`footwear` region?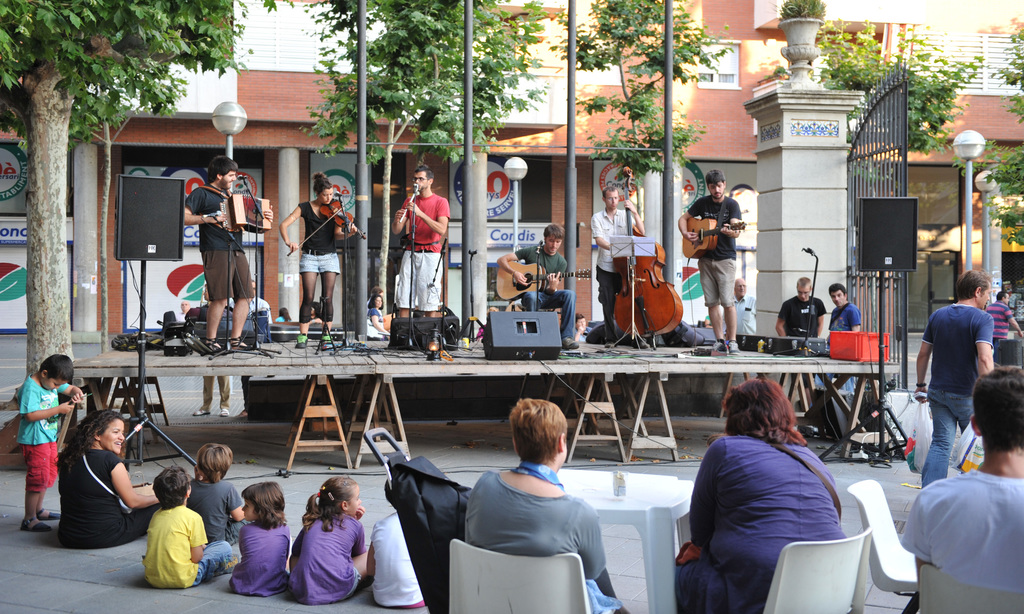
<region>713, 341, 724, 351</region>
